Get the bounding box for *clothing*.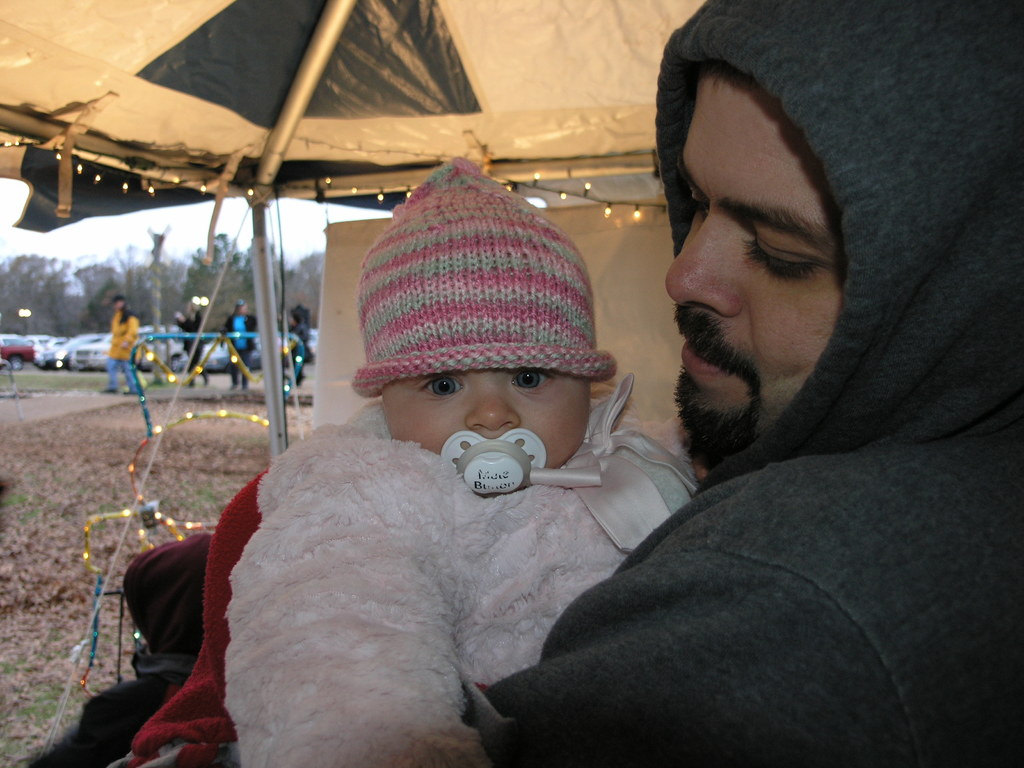
(x1=223, y1=312, x2=258, y2=378).
